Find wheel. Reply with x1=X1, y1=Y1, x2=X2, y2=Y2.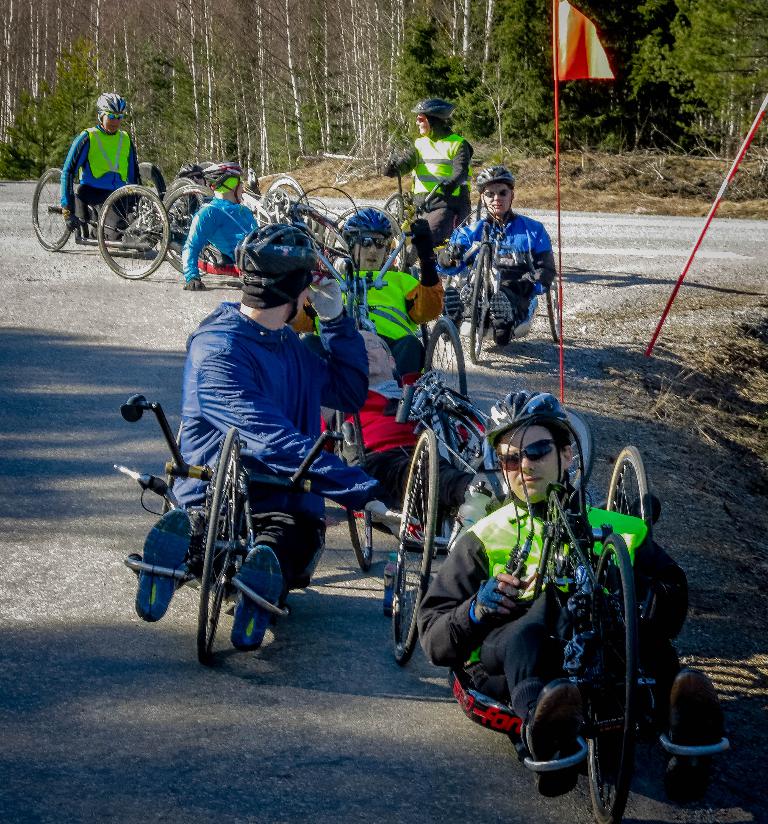
x1=426, y1=317, x2=463, y2=396.
